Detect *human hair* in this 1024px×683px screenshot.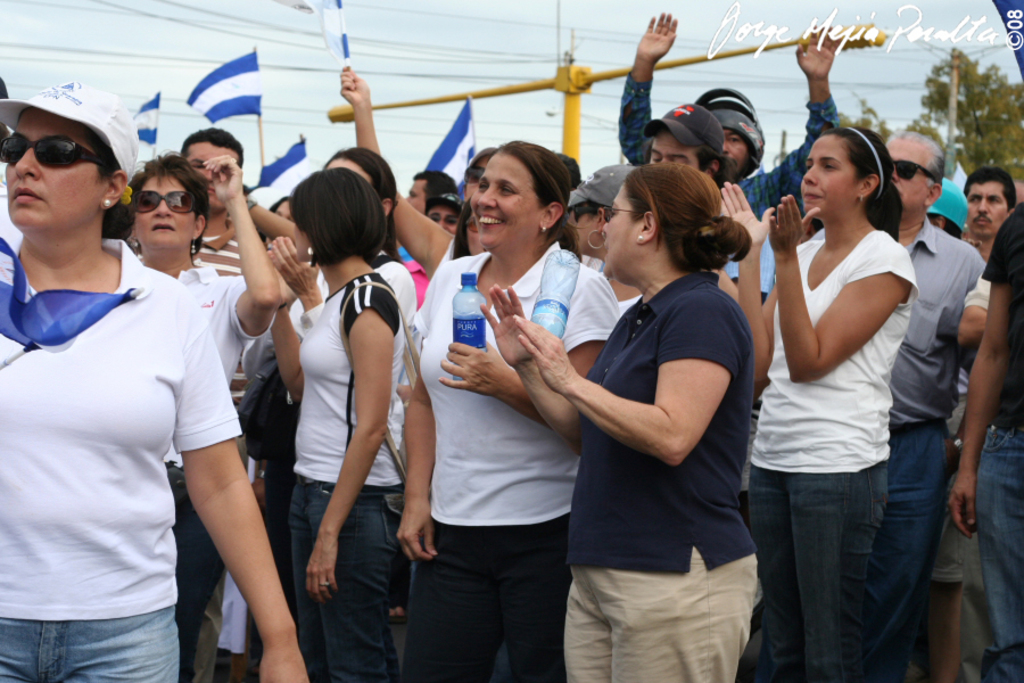
Detection: 80, 123, 139, 245.
